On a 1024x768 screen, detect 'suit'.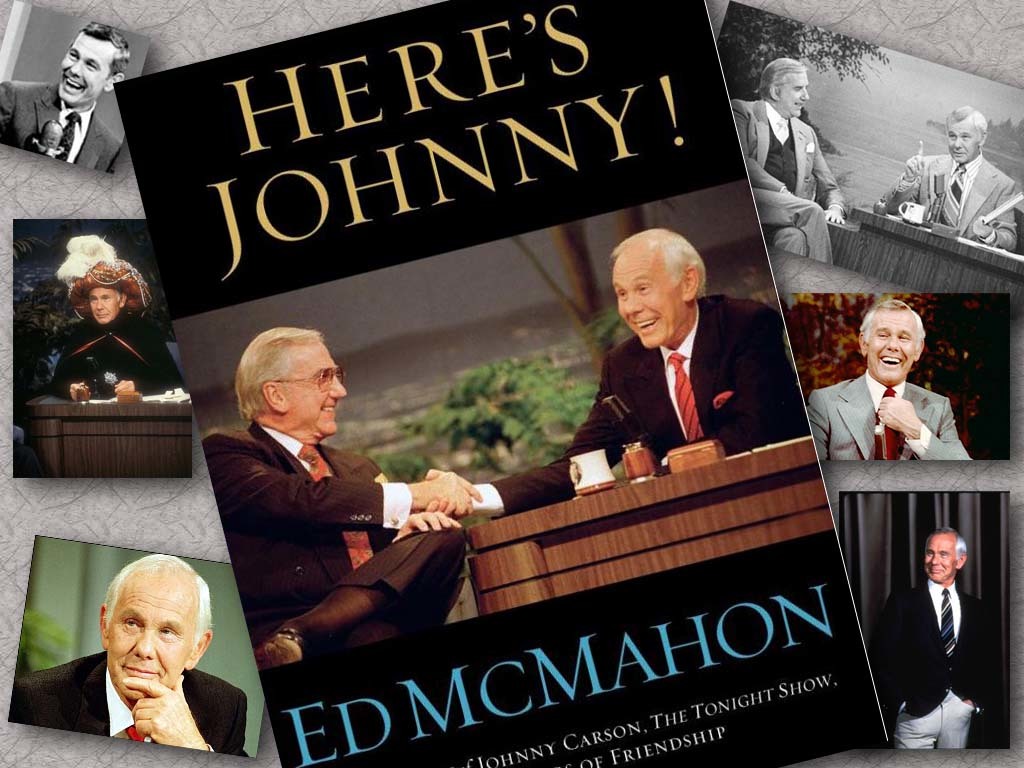
BBox(731, 98, 848, 265).
